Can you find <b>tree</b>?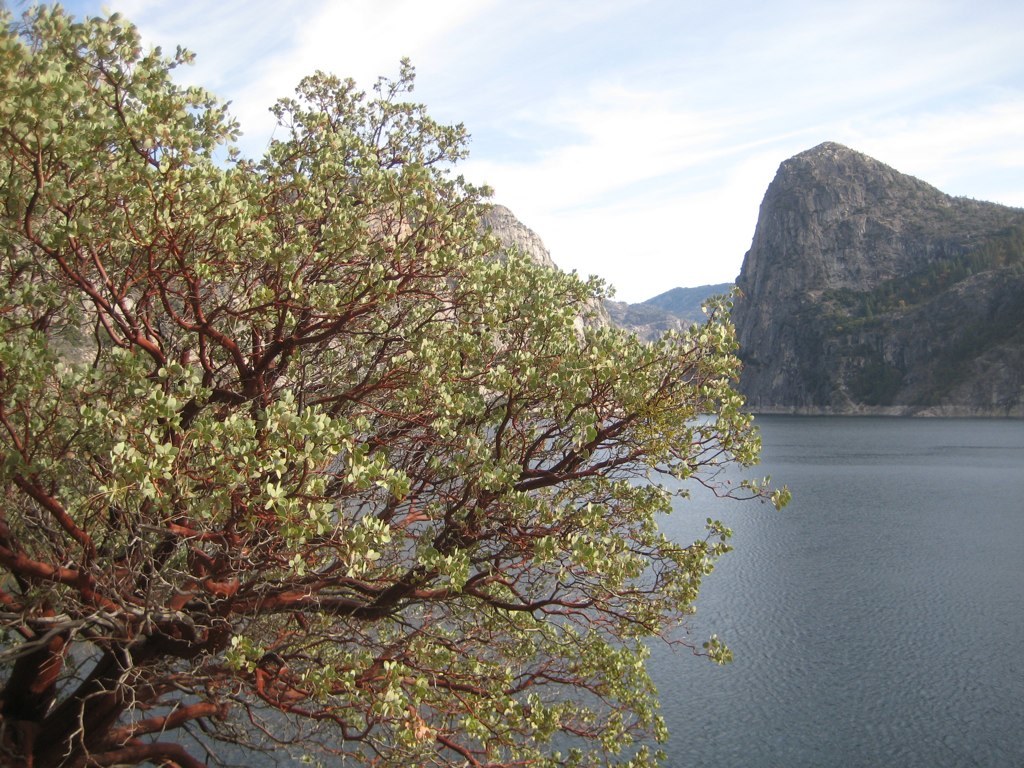
Yes, bounding box: <region>45, 18, 815, 701</region>.
